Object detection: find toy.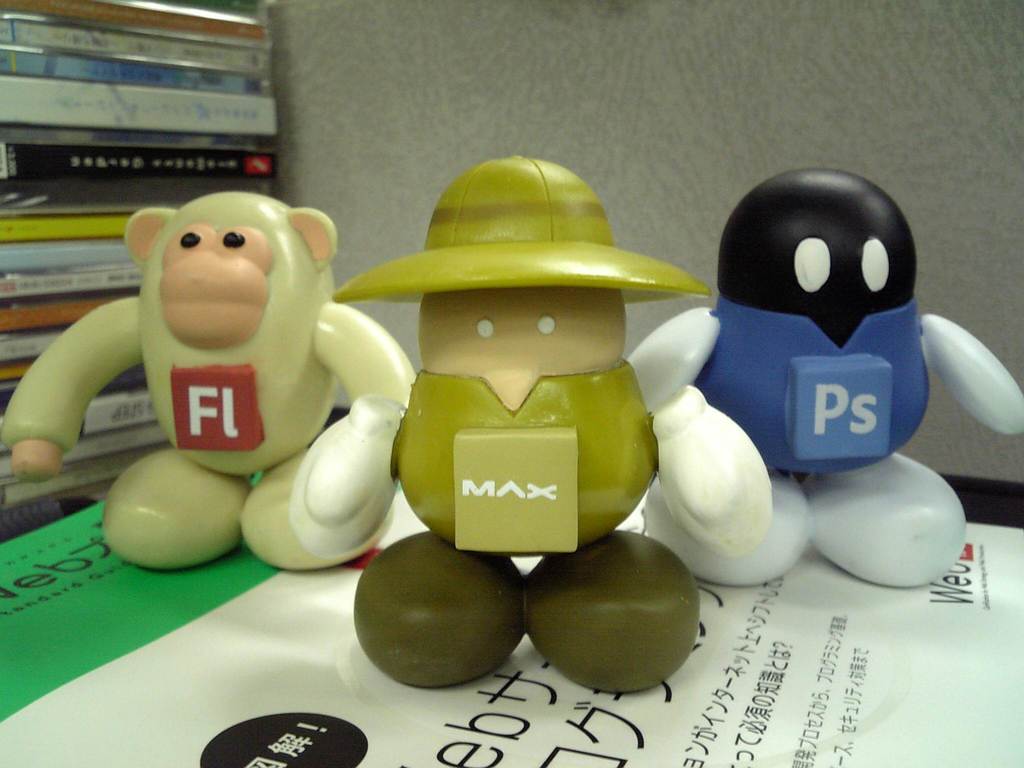
box(629, 168, 1023, 587).
